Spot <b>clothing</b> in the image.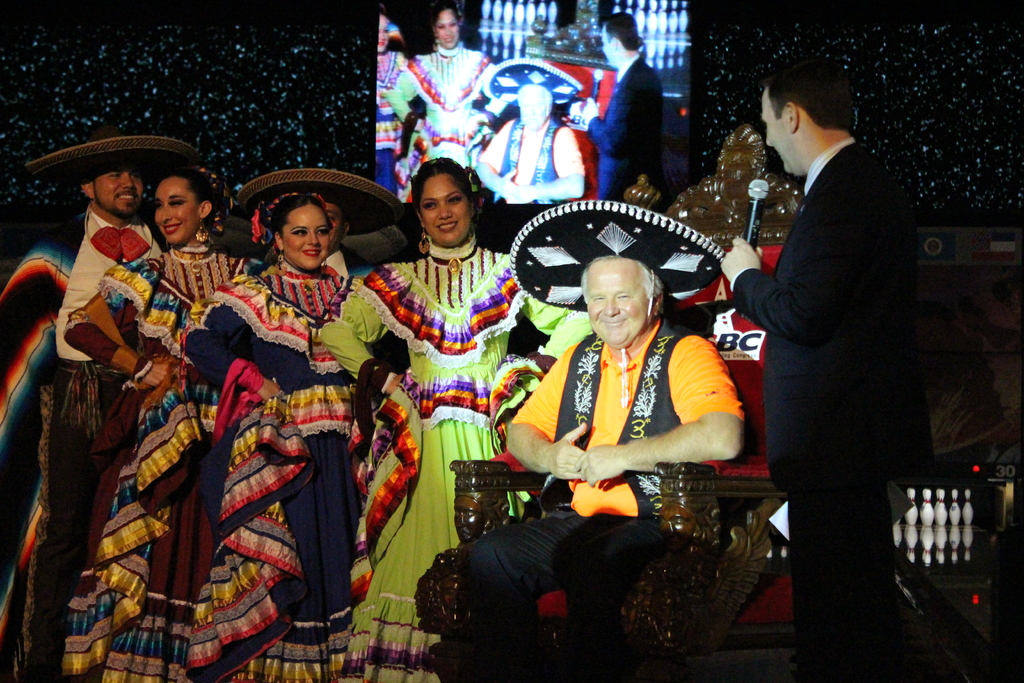
<b>clothing</b> found at bbox=(0, 208, 170, 682).
